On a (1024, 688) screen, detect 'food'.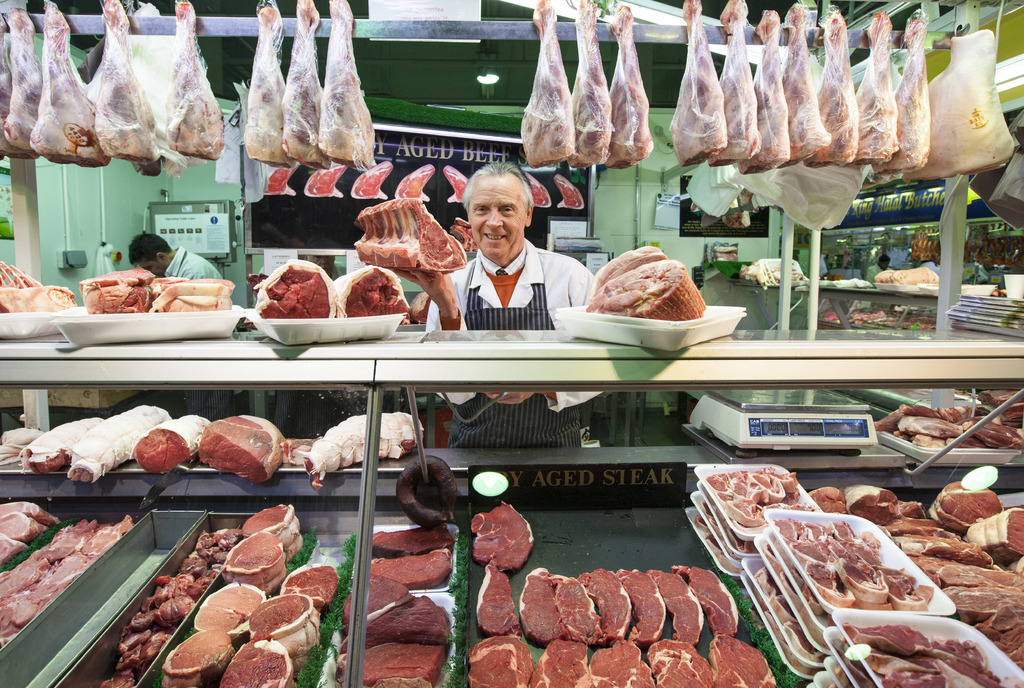
442, 167, 484, 206.
